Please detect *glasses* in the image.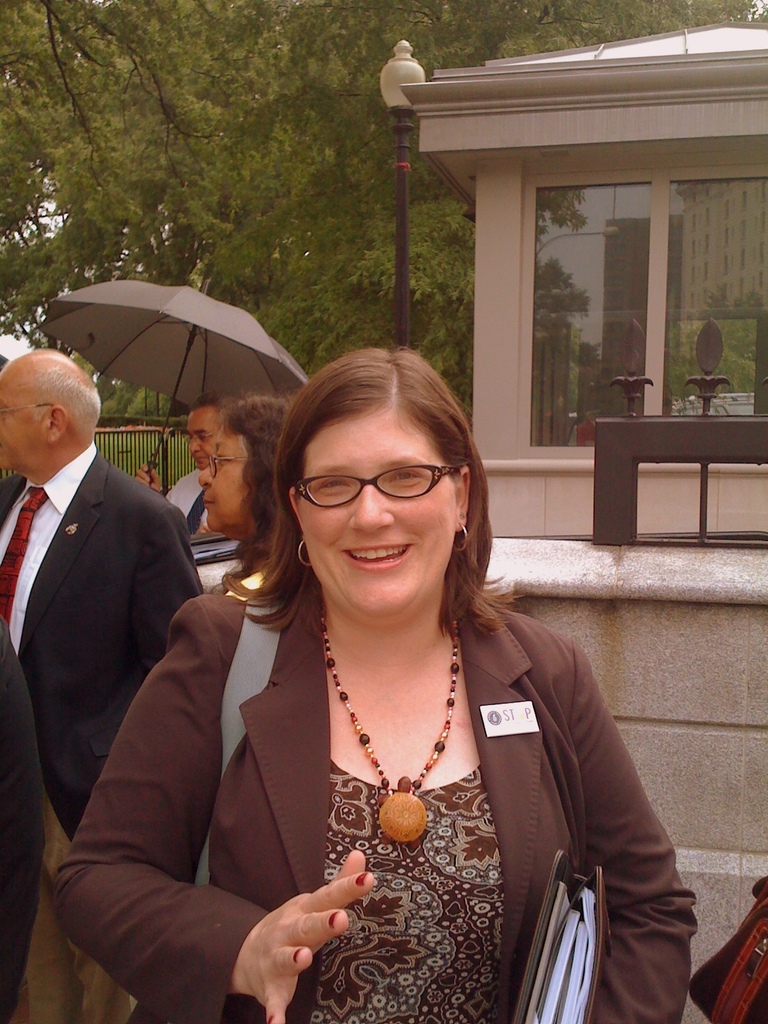
region(296, 454, 476, 510).
